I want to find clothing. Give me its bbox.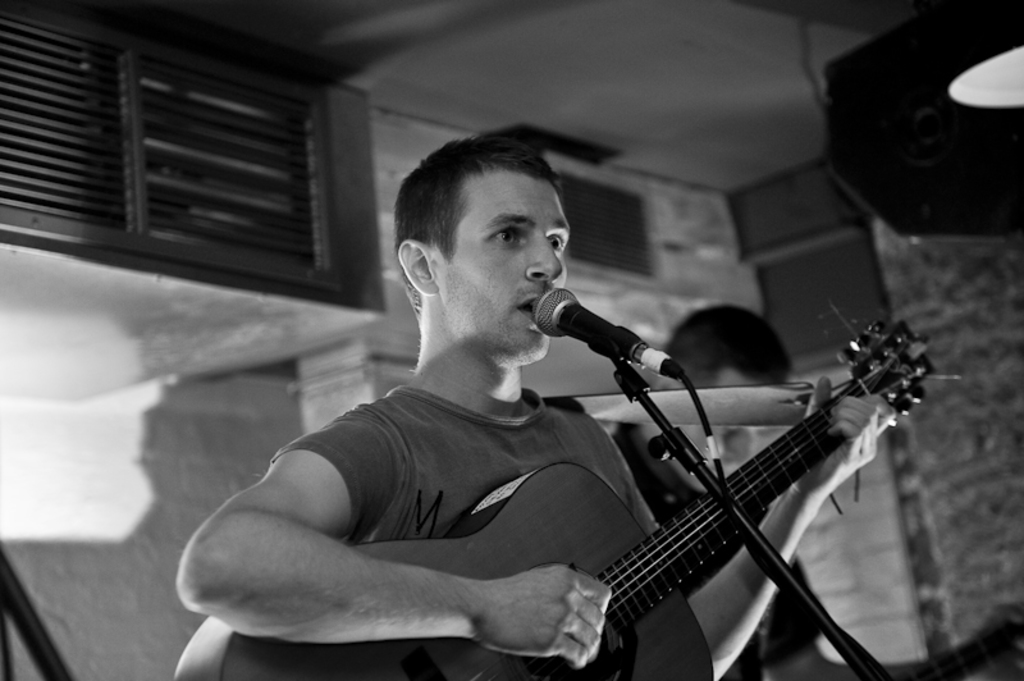
401:308:897:663.
